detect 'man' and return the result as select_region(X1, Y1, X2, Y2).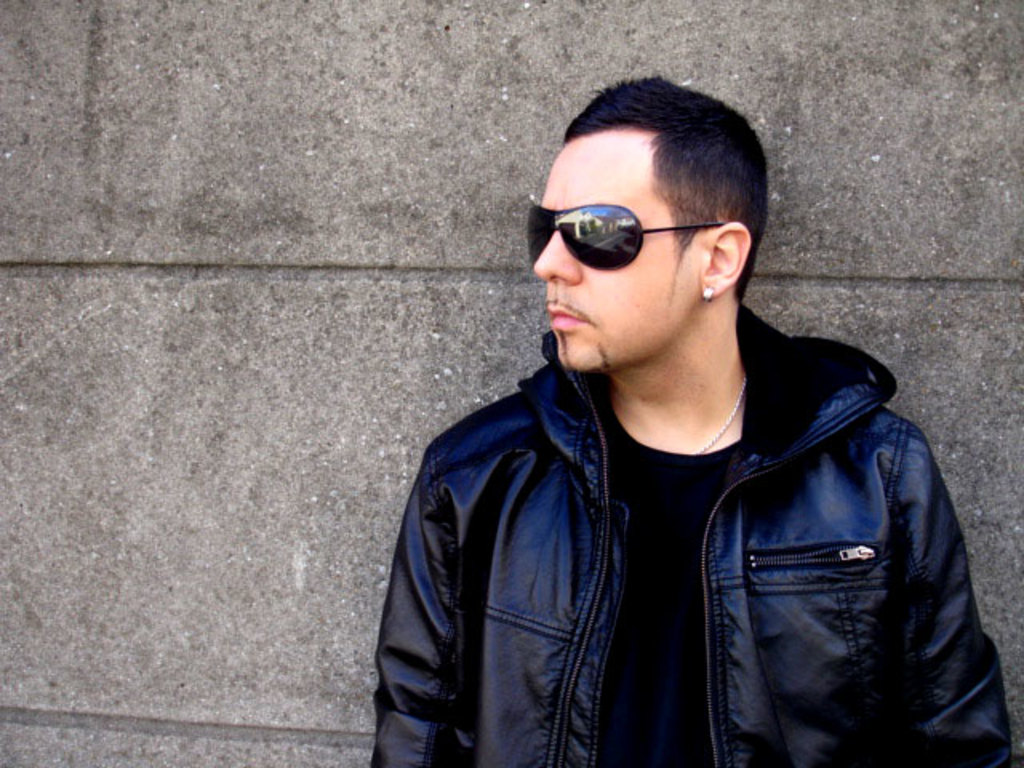
select_region(339, 67, 997, 762).
